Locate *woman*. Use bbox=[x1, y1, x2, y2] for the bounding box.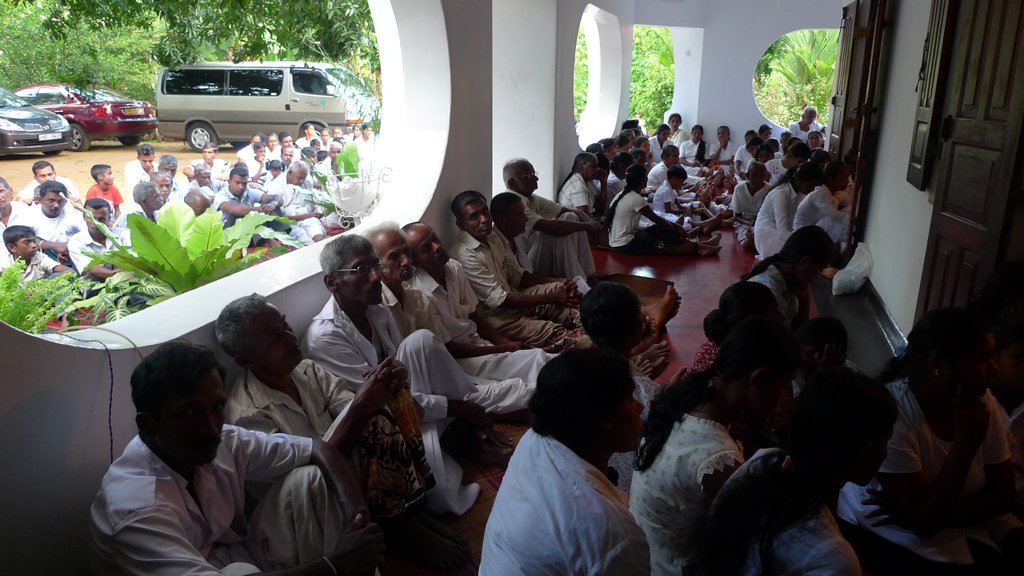
bbox=[751, 162, 819, 264].
